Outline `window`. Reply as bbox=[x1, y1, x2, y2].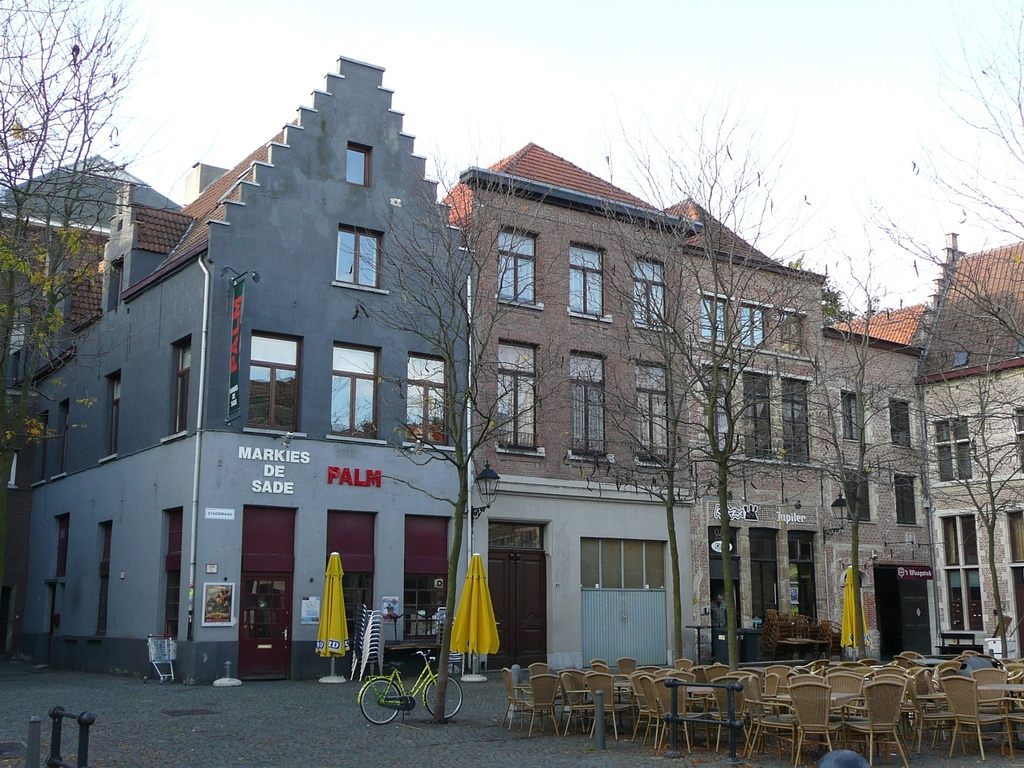
bbox=[933, 416, 974, 481].
